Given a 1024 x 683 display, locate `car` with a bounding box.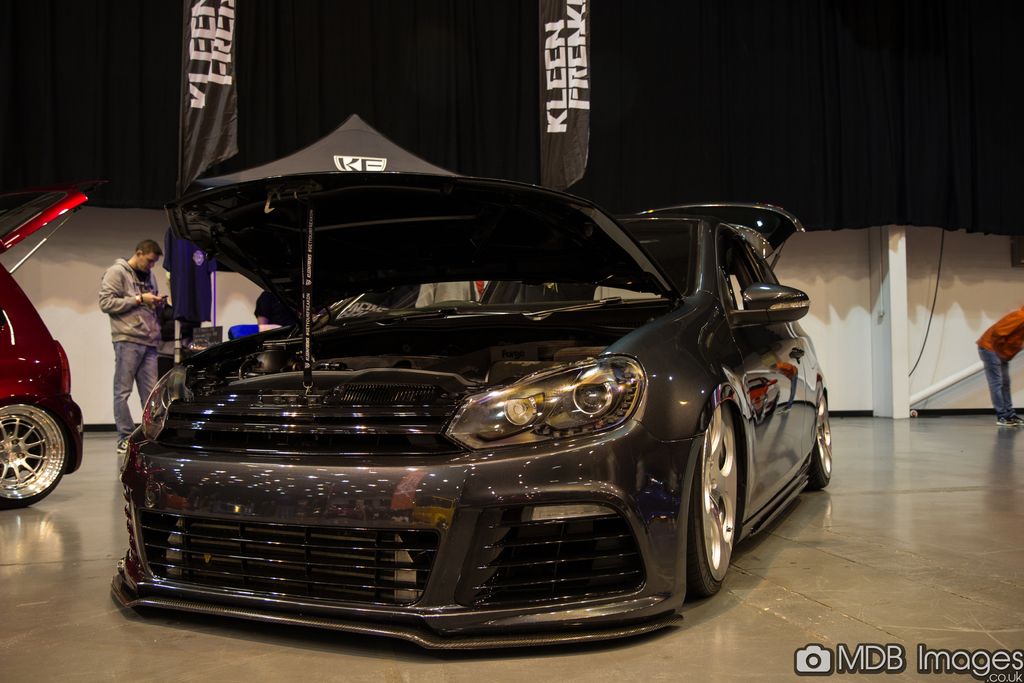
Located: 114, 170, 840, 651.
